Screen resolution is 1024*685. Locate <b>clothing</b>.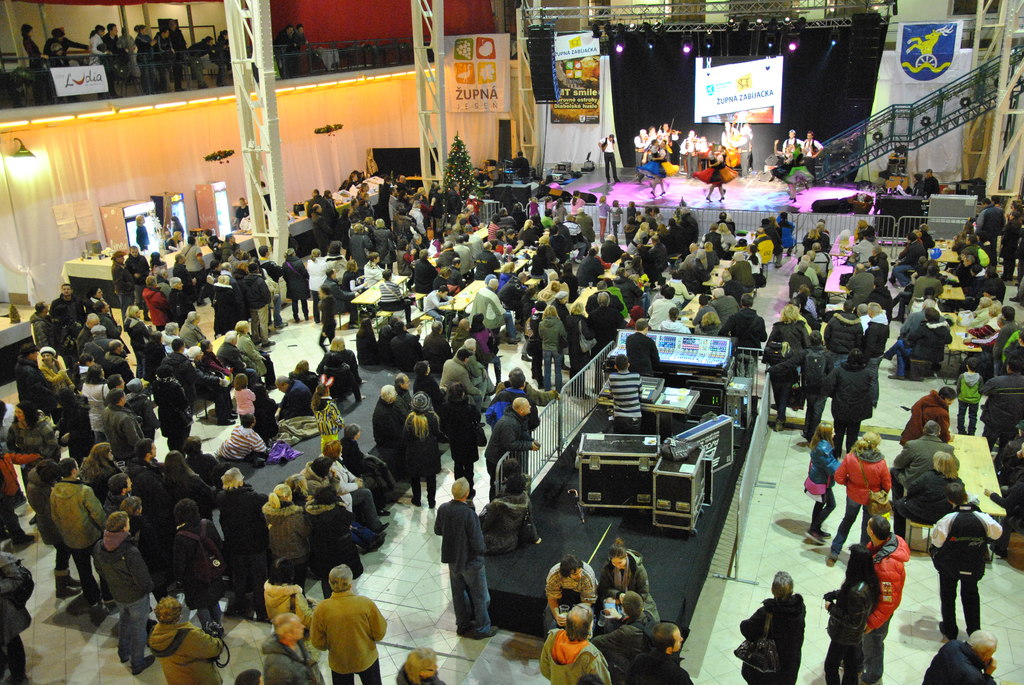
bbox=[822, 562, 873, 663].
